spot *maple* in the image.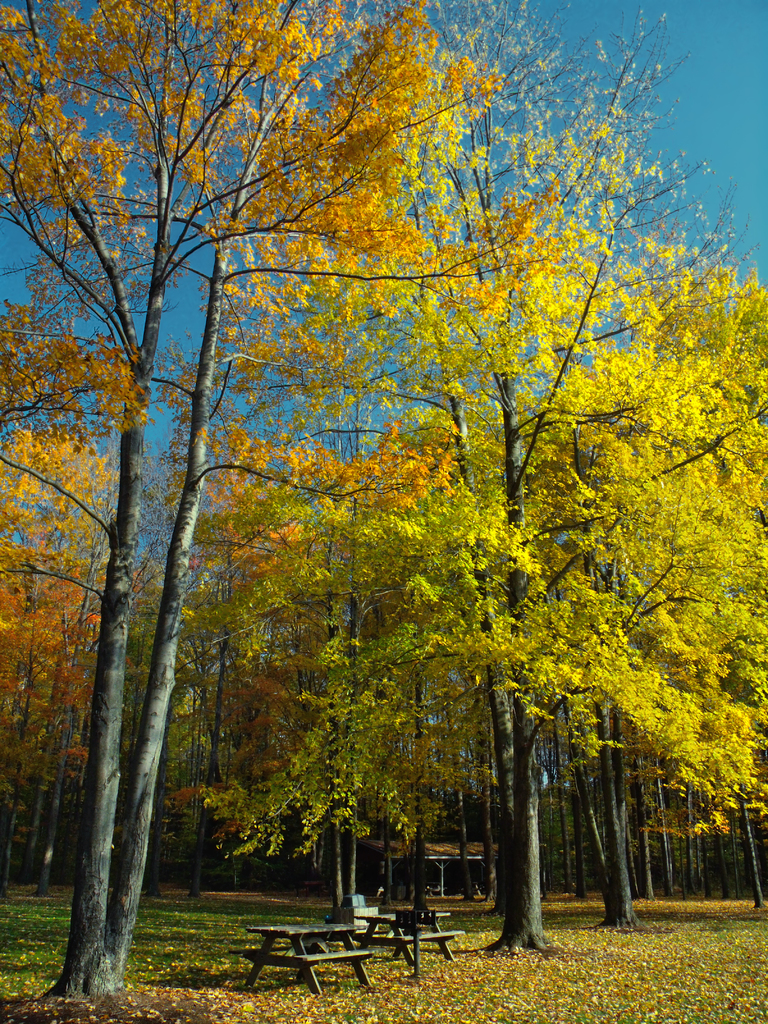
*maple* found at [x1=3, y1=431, x2=147, y2=883].
